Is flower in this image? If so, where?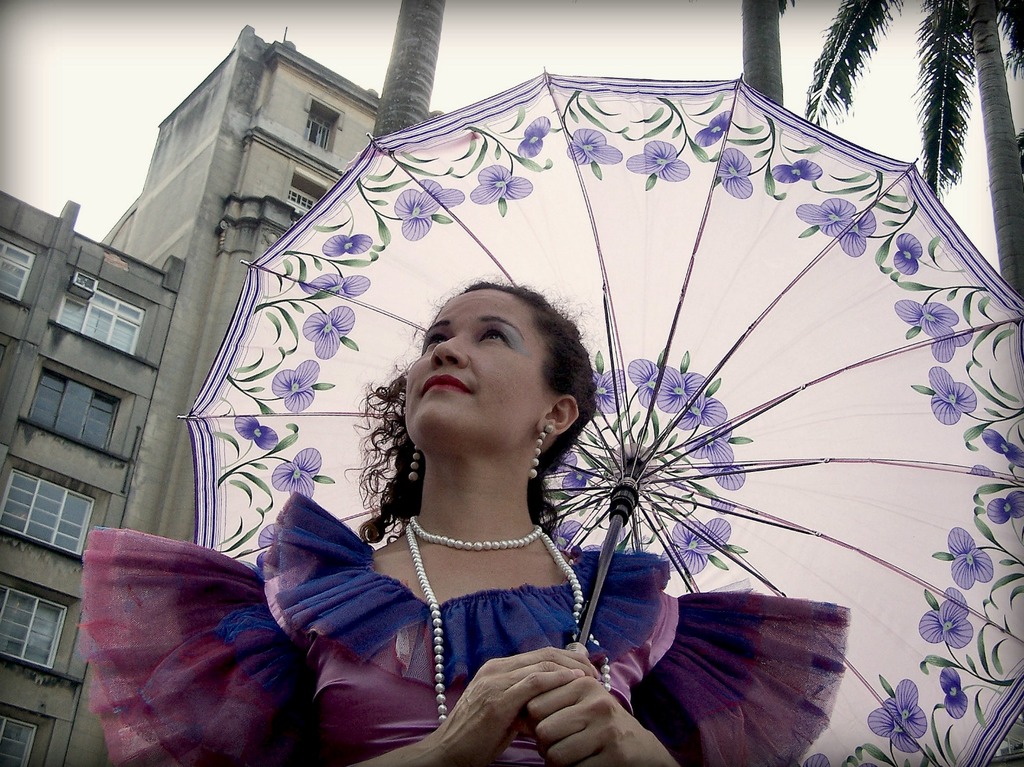
Yes, at (864,709,913,753).
